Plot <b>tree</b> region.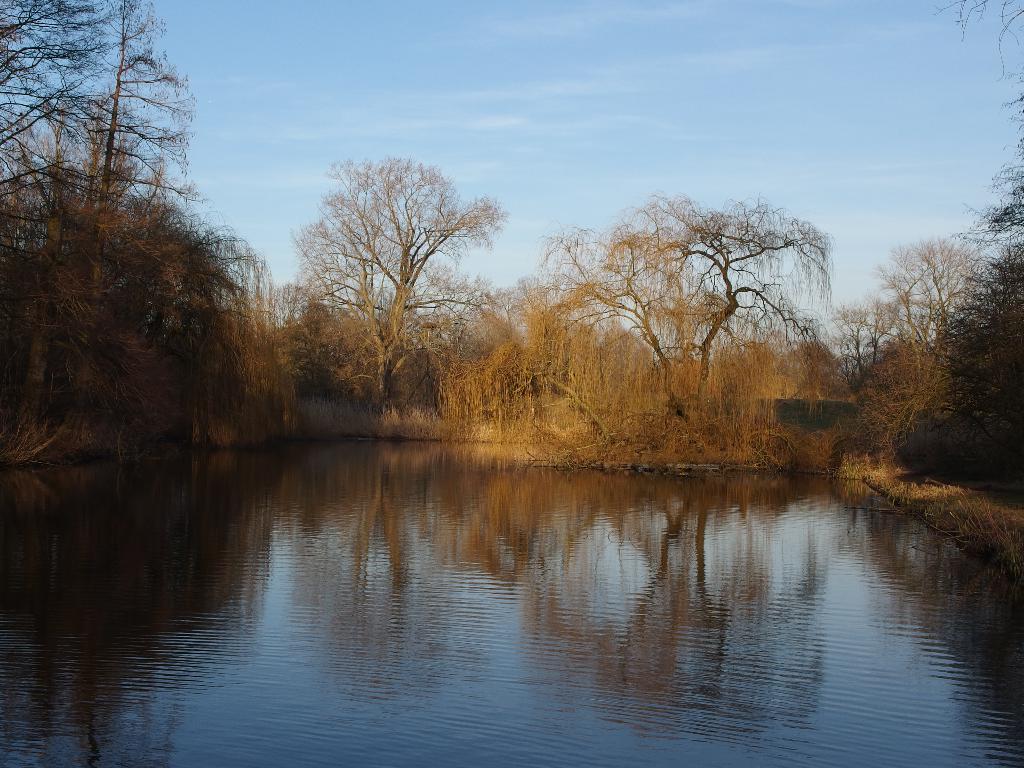
Plotted at 833:227:1001:458.
